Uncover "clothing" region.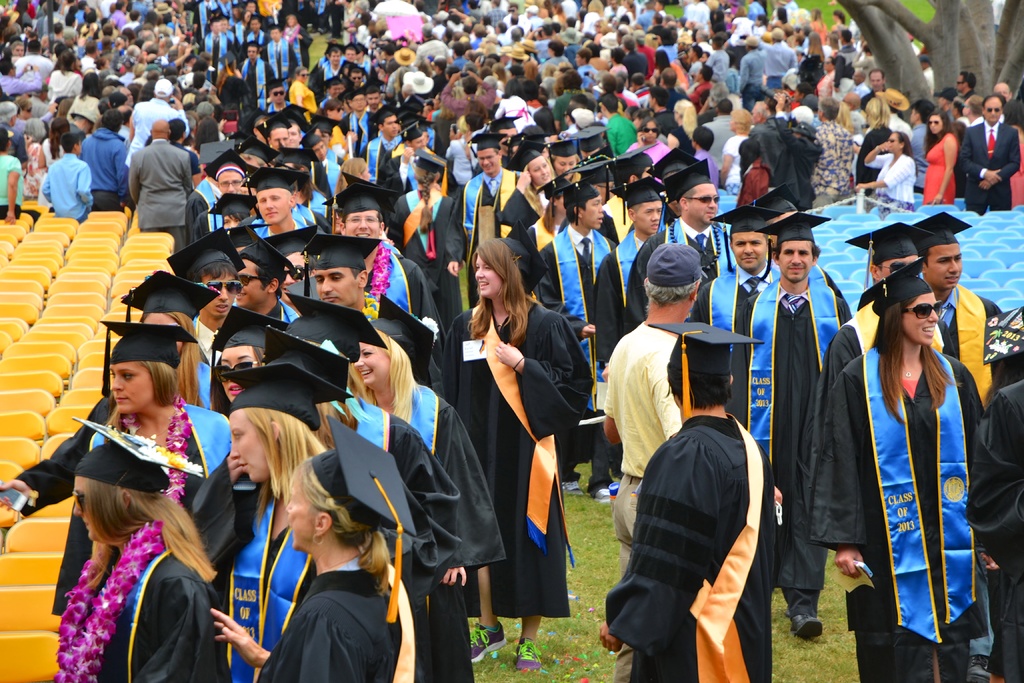
Uncovered: (x1=657, y1=104, x2=673, y2=131).
